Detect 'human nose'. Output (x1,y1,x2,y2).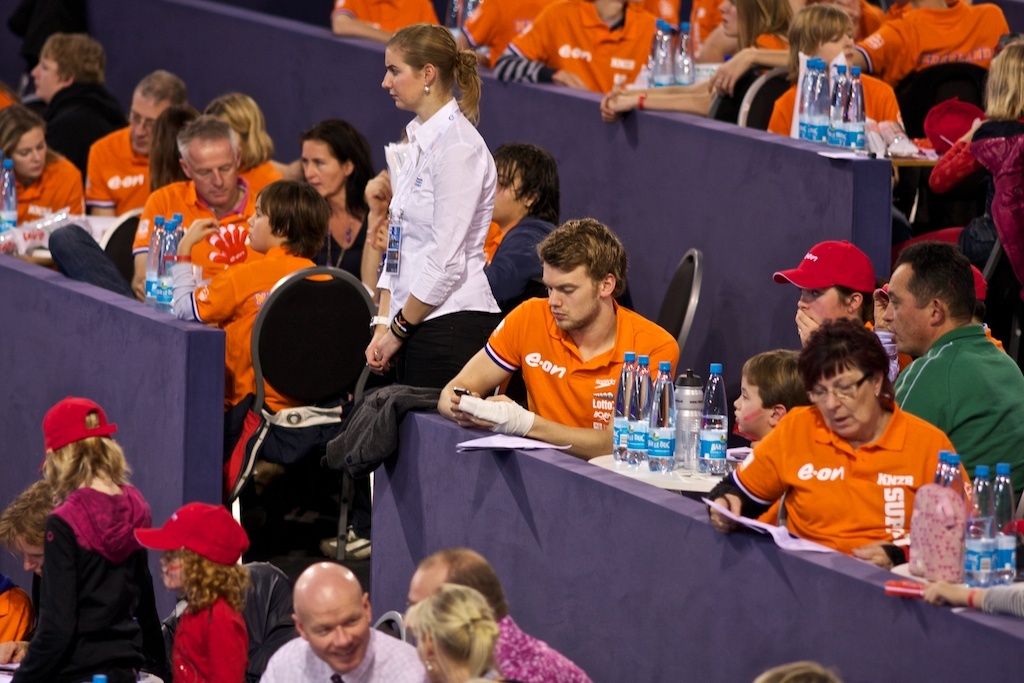
(134,123,152,138).
